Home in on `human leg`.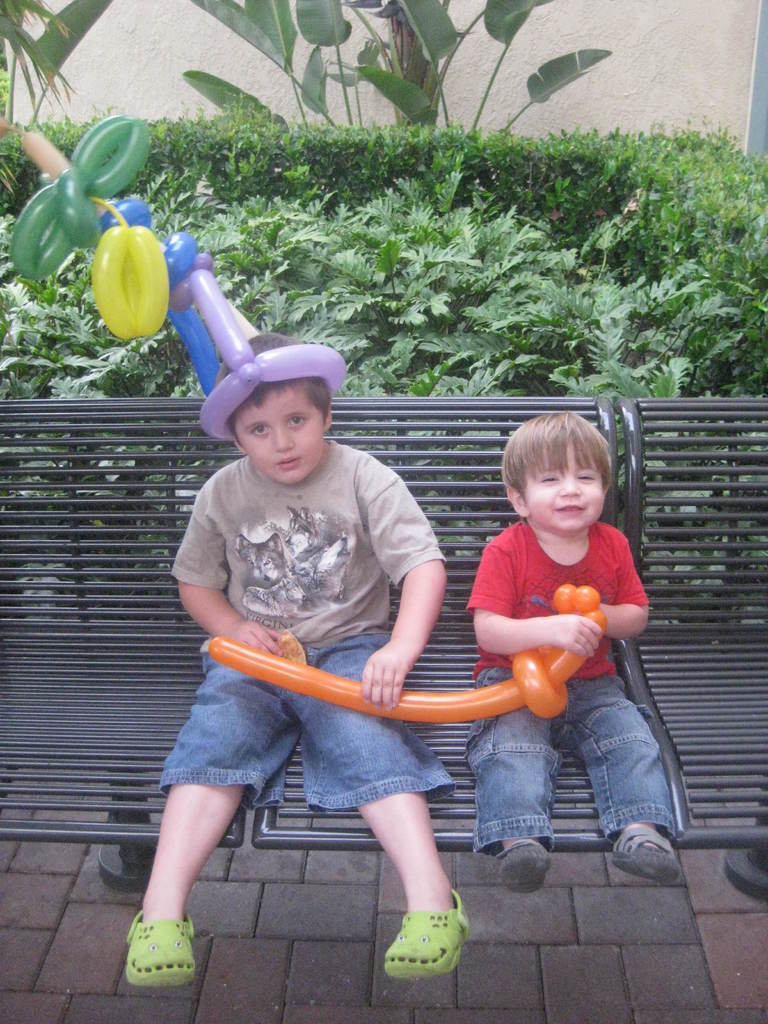
Homed in at {"x1": 300, "y1": 643, "x2": 466, "y2": 976}.
